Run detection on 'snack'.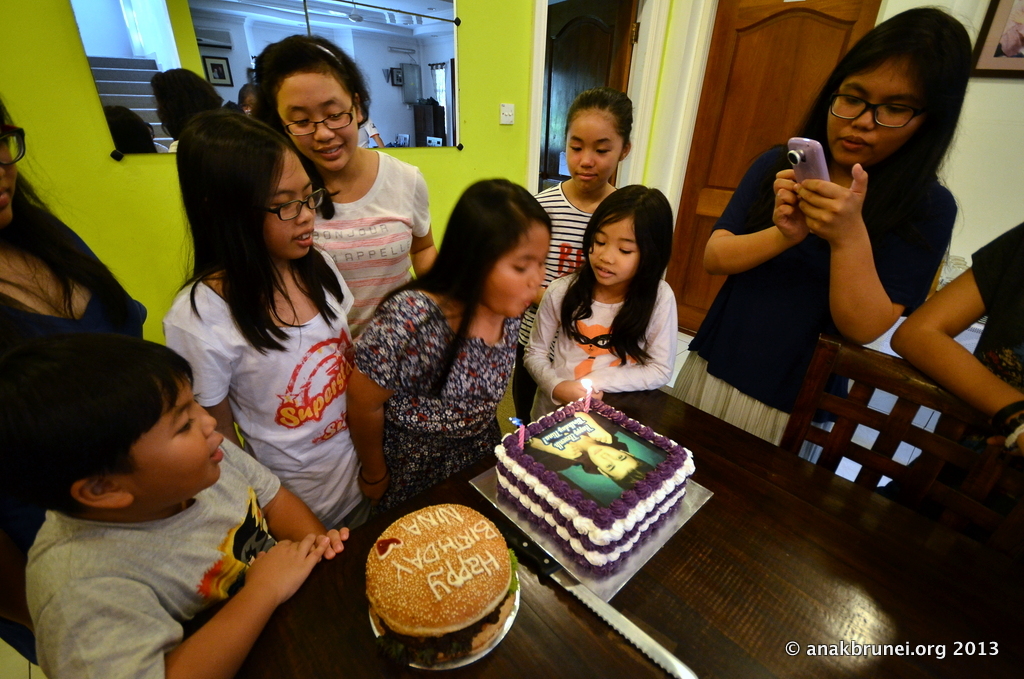
Result: region(349, 485, 533, 666).
